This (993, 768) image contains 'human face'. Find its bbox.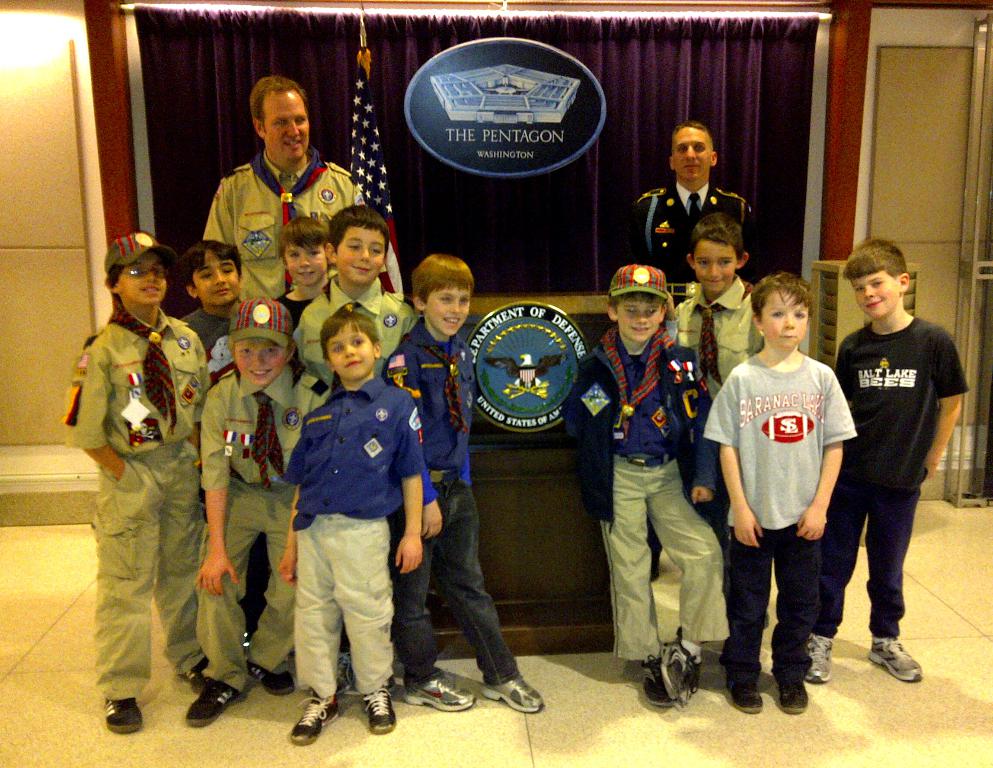
<bbox>428, 285, 472, 335</bbox>.
